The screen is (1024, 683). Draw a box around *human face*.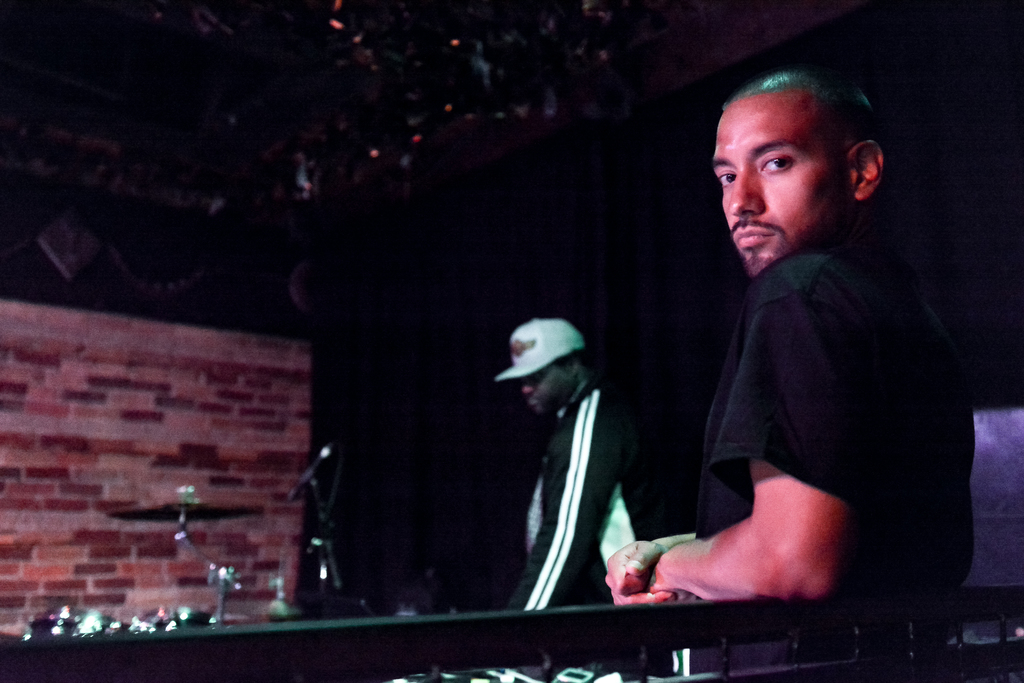
l=521, t=360, r=575, b=414.
